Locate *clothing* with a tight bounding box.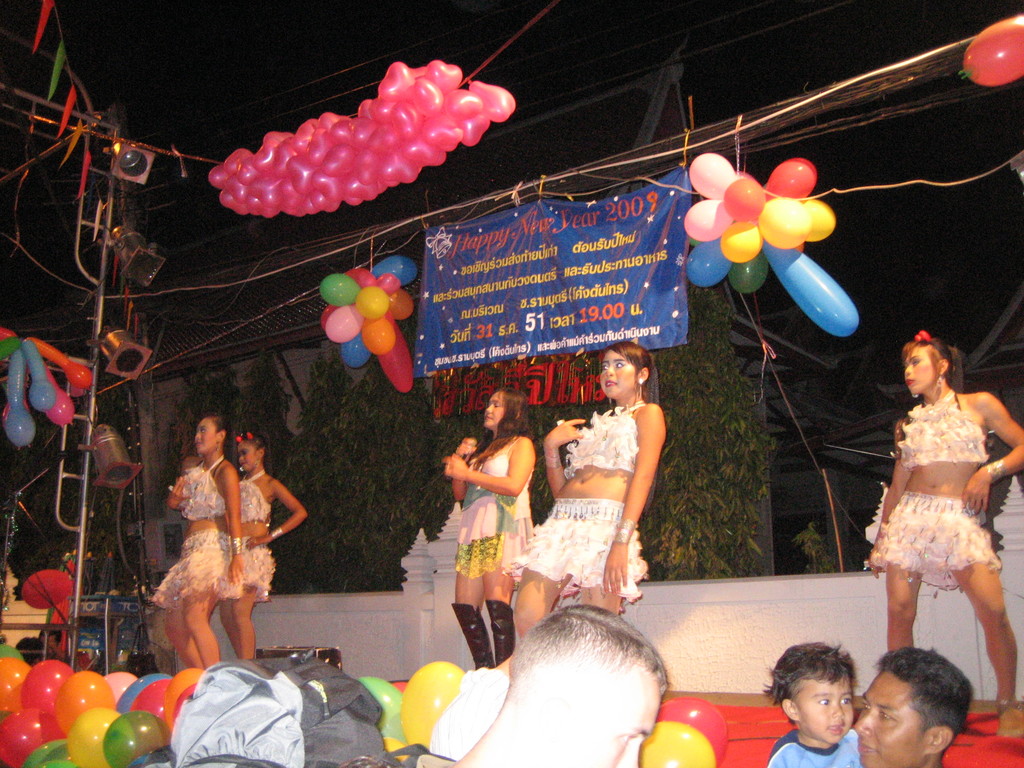
{"x1": 872, "y1": 387, "x2": 1009, "y2": 595}.
